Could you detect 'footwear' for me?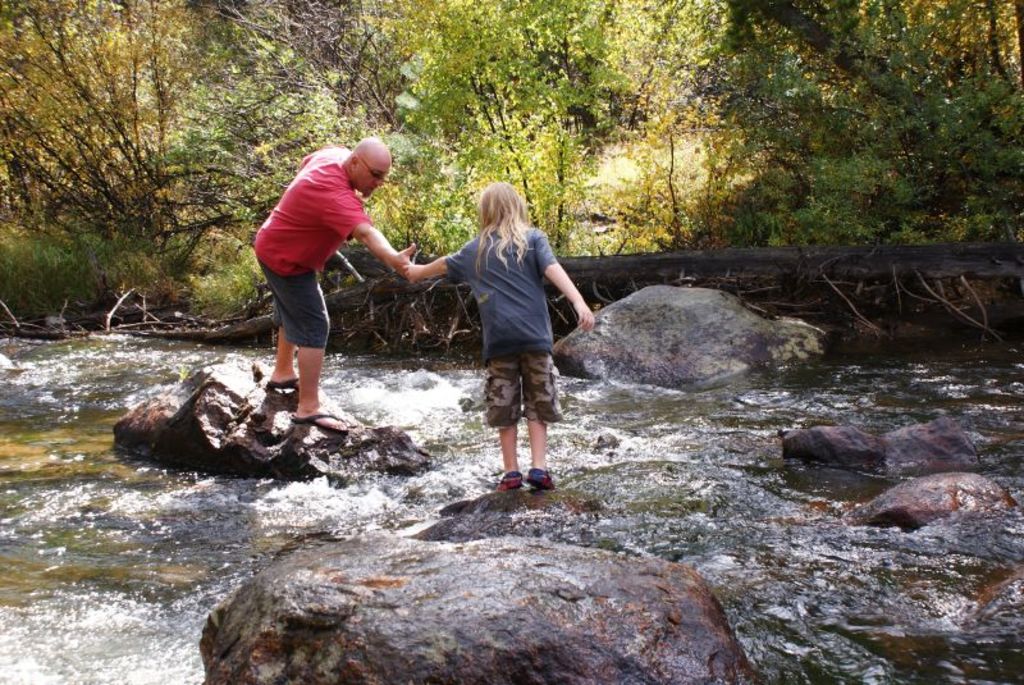
Detection result: l=524, t=469, r=553, b=489.
